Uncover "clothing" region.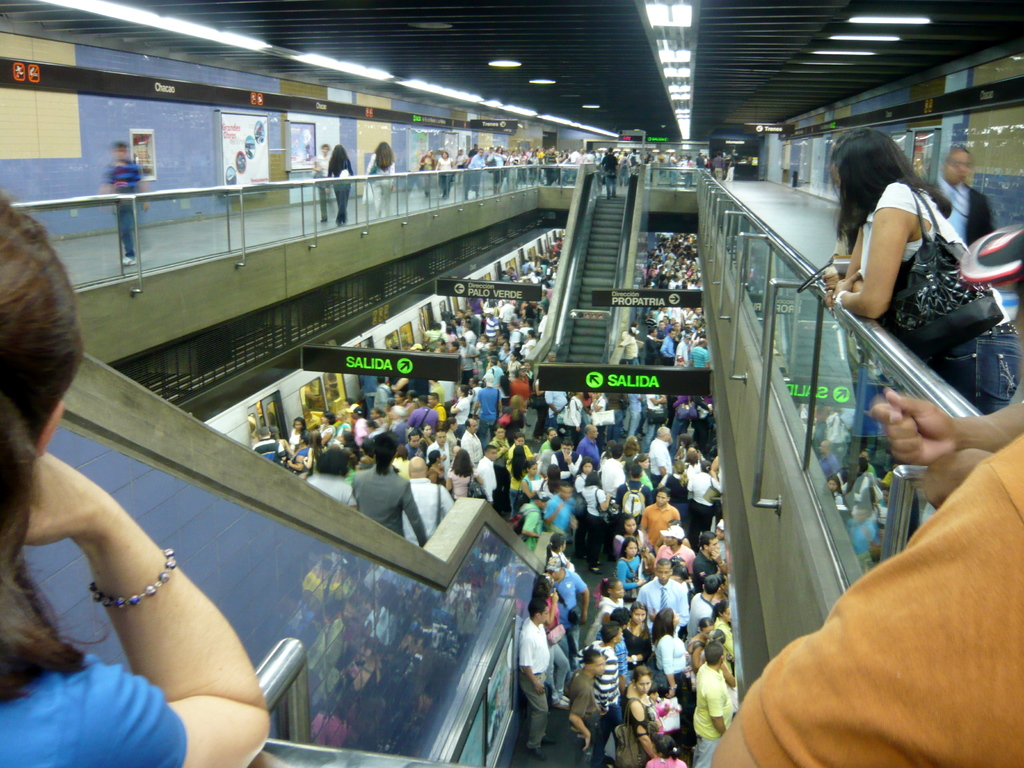
Uncovered: bbox(468, 149, 477, 158).
